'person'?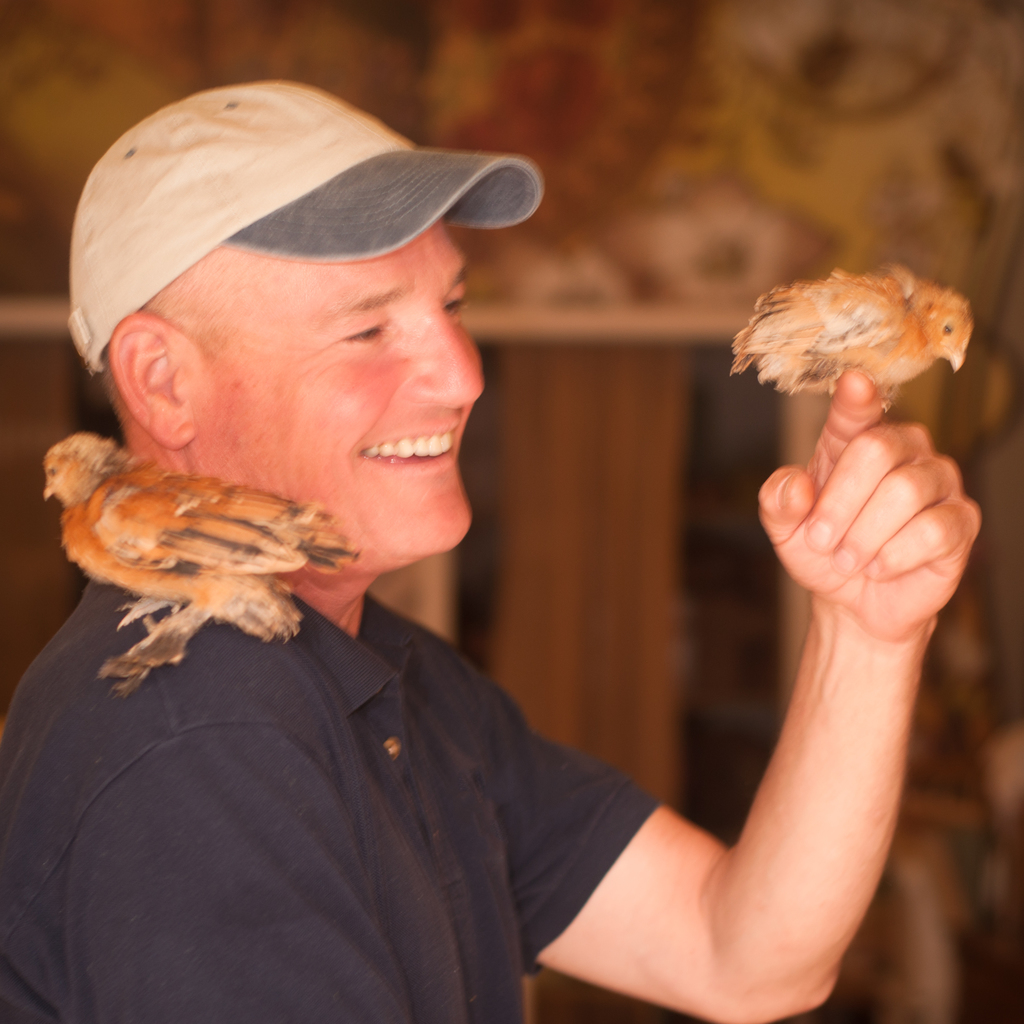
crop(0, 76, 986, 1023)
